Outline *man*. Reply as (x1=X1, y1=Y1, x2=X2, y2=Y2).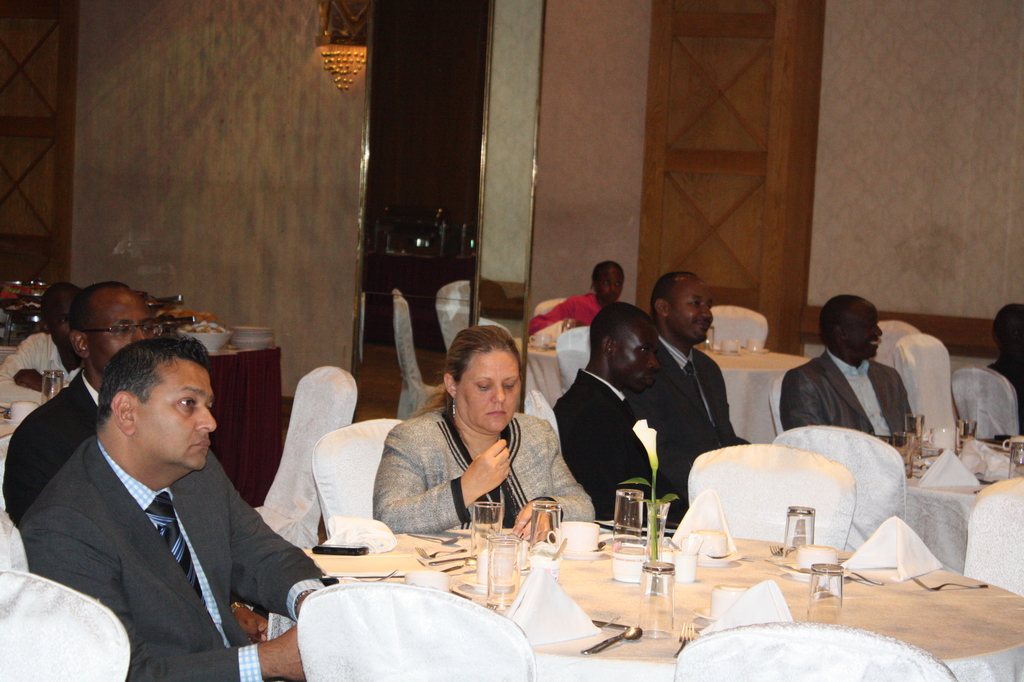
(x1=6, y1=284, x2=93, y2=393).
